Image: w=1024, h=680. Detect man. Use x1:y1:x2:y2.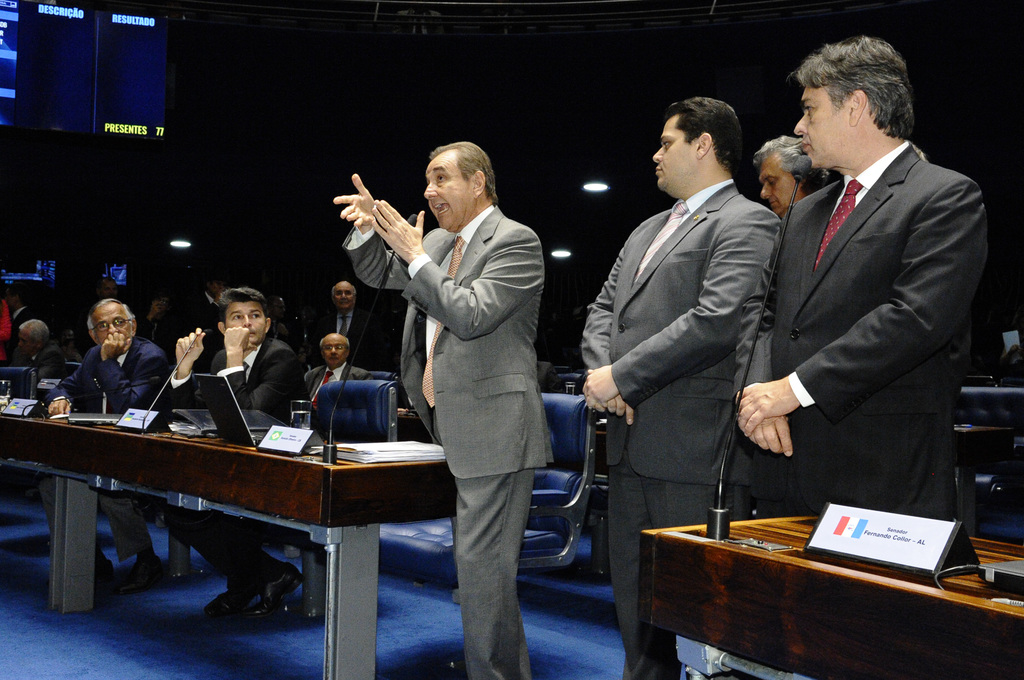
320:280:355:355.
